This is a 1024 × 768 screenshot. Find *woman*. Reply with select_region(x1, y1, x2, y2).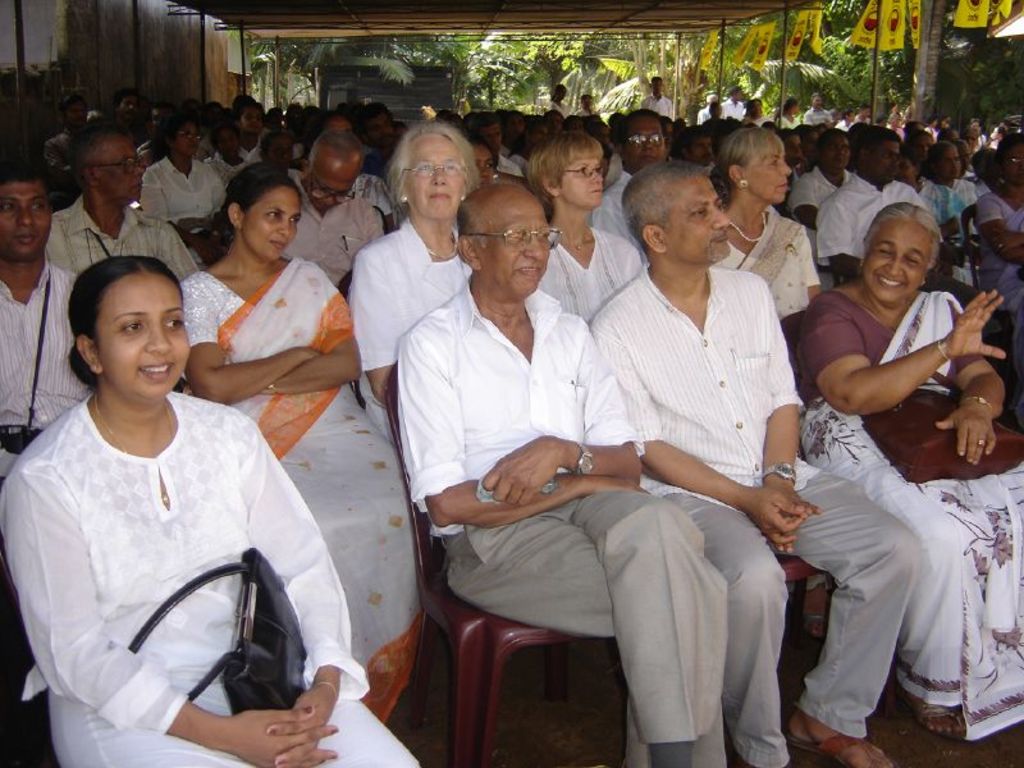
select_region(891, 142, 972, 296).
